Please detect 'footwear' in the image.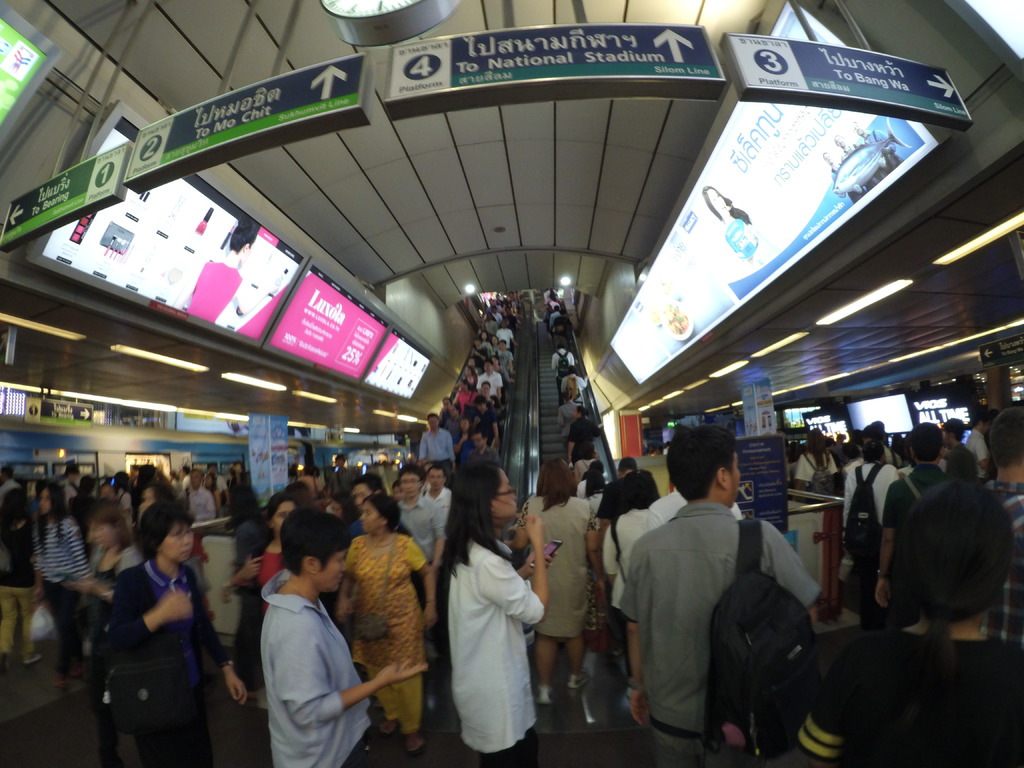
bbox=(52, 678, 67, 688).
